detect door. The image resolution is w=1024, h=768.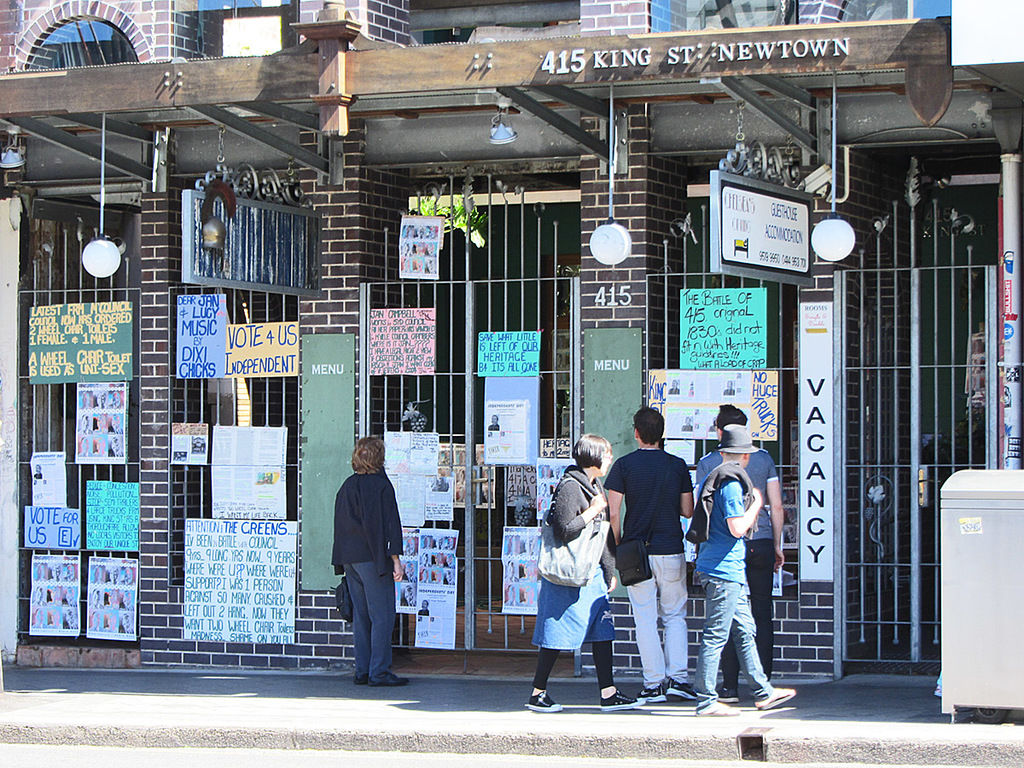
crop(15, 214, 142, 645).
